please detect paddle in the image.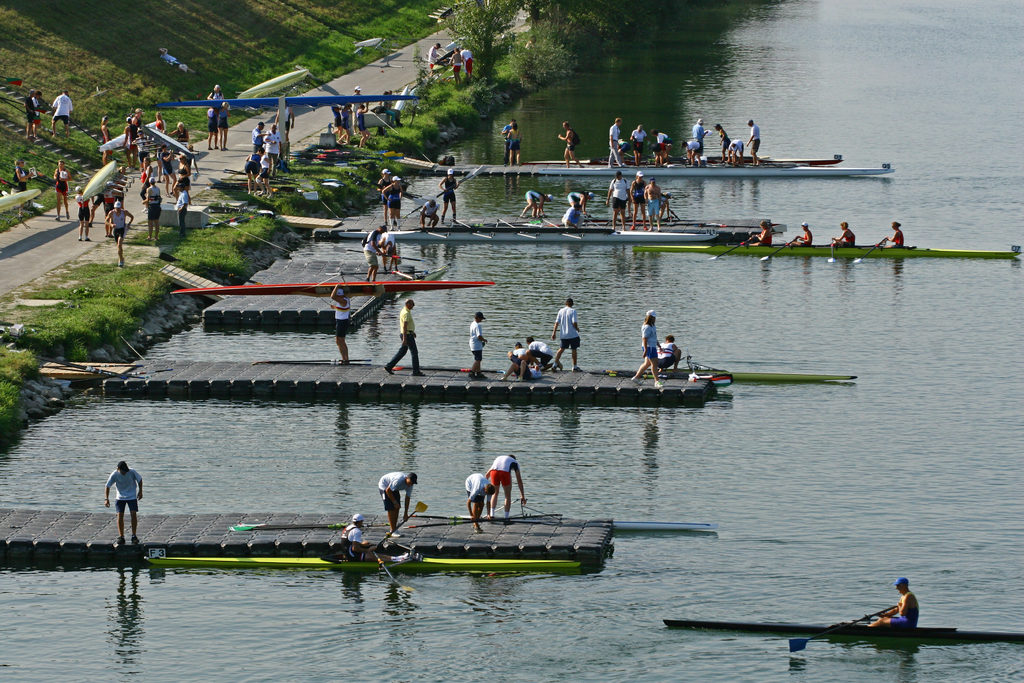
394/165/481/226.
